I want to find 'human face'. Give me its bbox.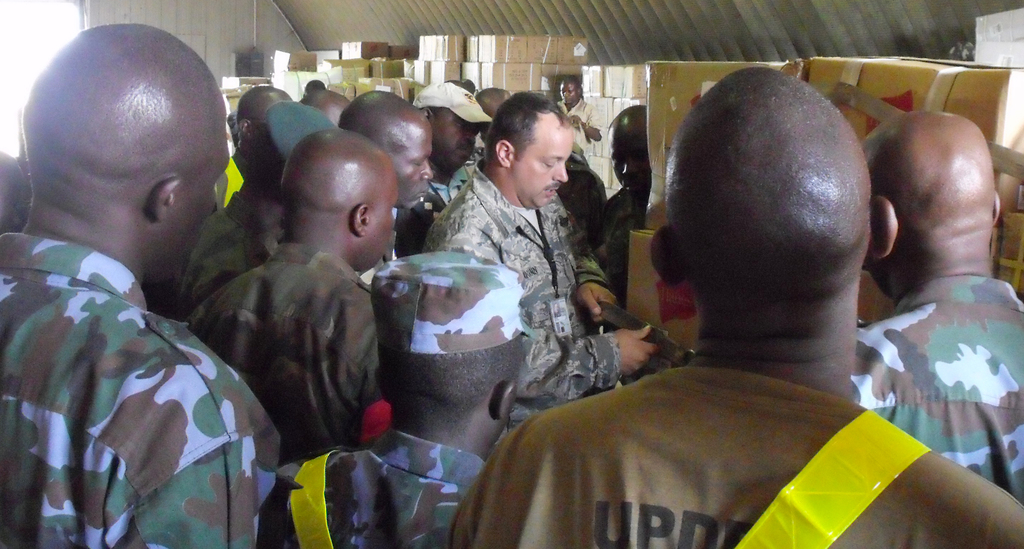
x1=394 y1=127 x2=430 y2=206.
